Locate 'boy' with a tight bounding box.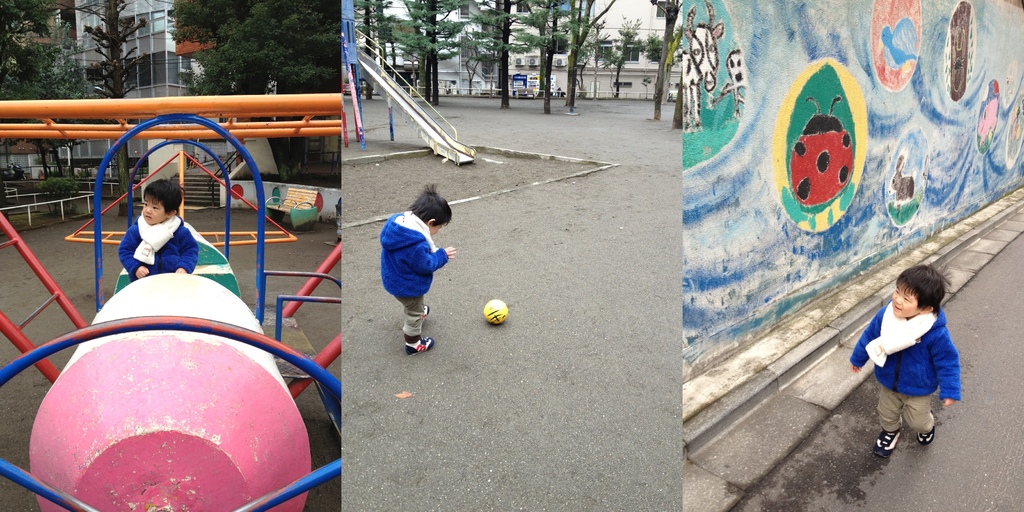
rect(359, 184, 452, 353).
